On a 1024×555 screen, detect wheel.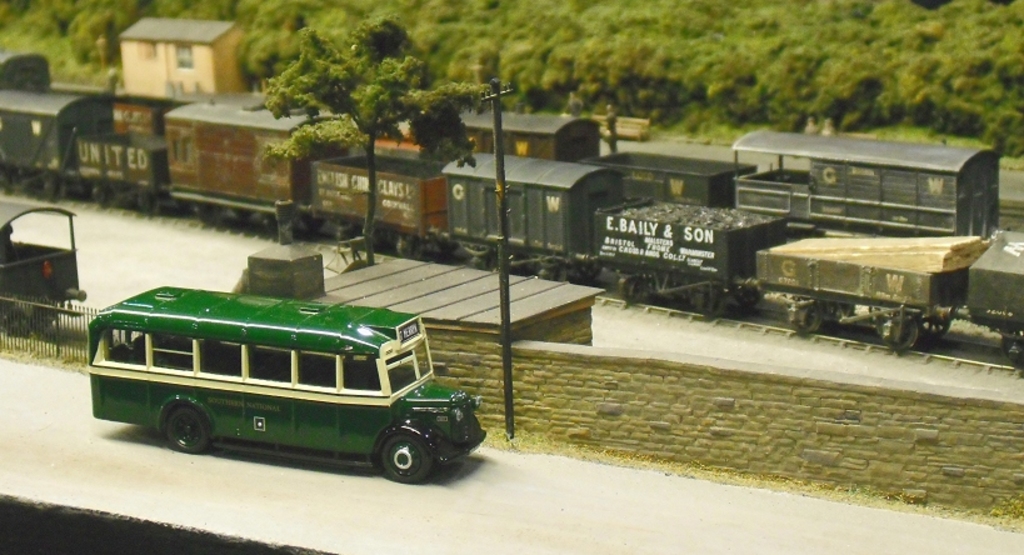
bbox=(785, 307, 820, 335).
